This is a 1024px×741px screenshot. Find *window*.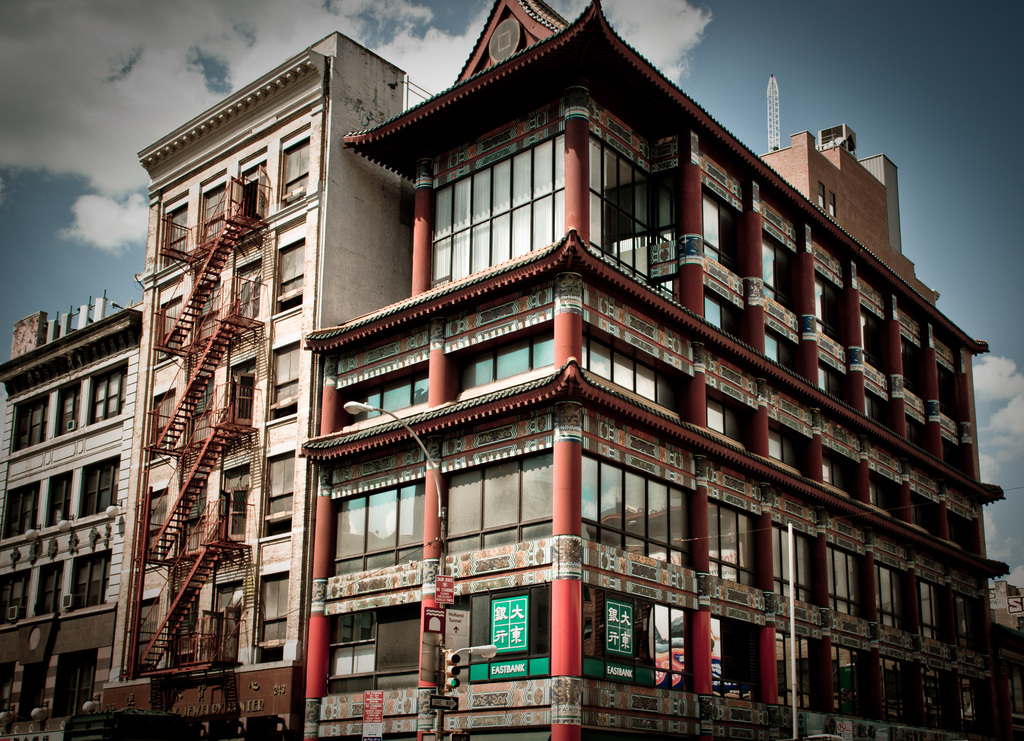
Bounding box: (330, 492, 424, 582).
